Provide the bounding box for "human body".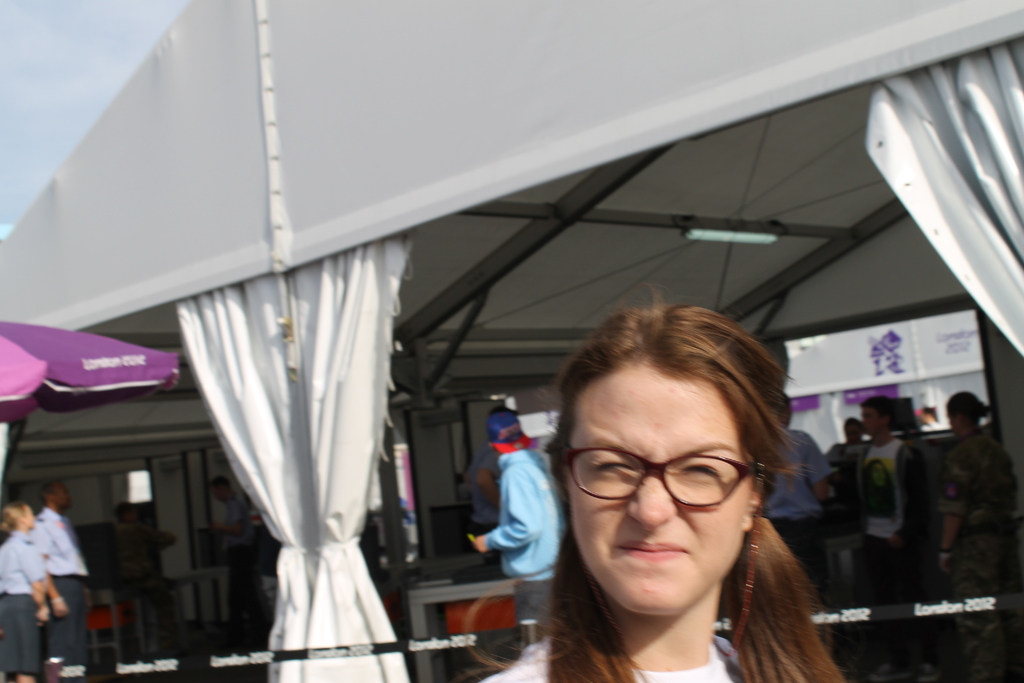
(x1=213, y1=497, x2=275, y2=657).
